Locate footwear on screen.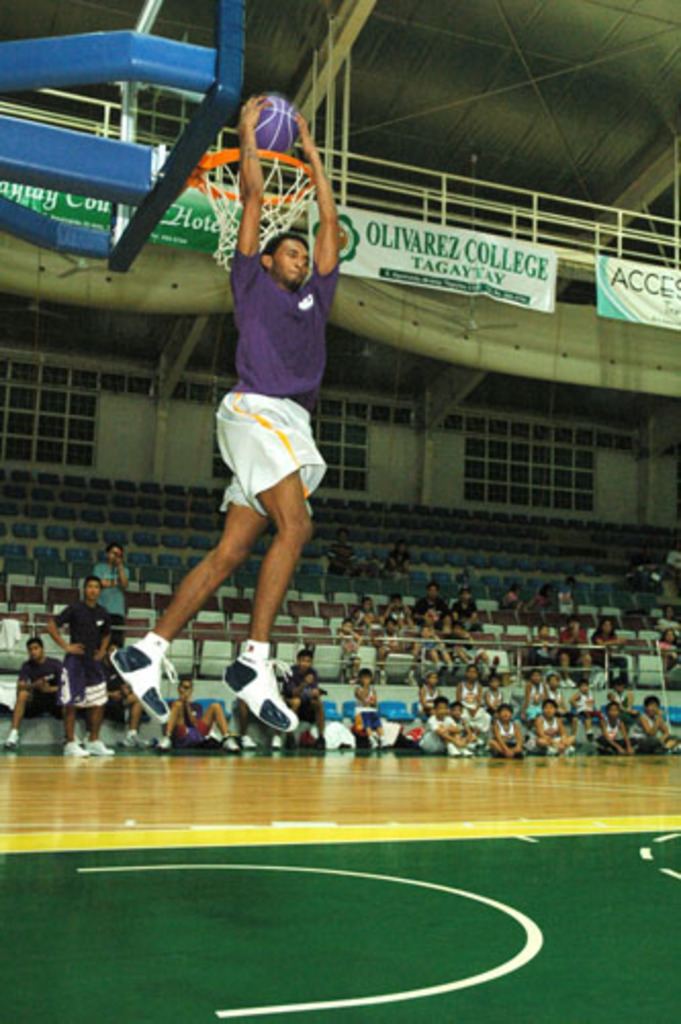
On screen at 104 644 184 726.
